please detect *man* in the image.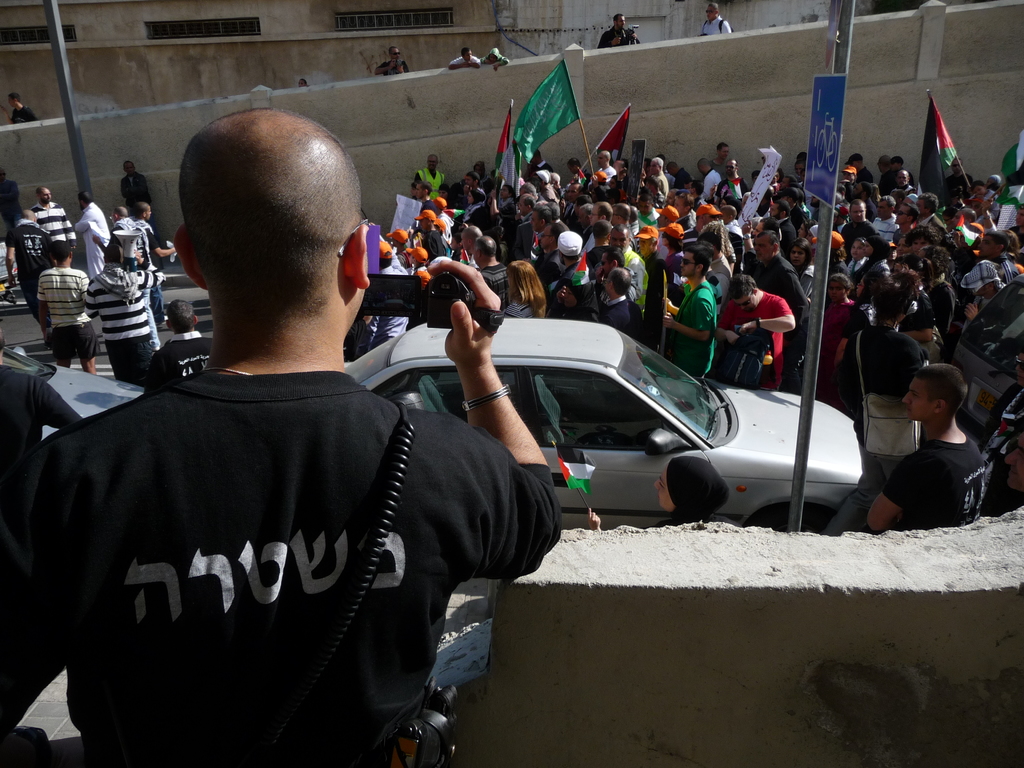
{"left": 531, "top": 222, "right": 564, "bottom": 287}.
